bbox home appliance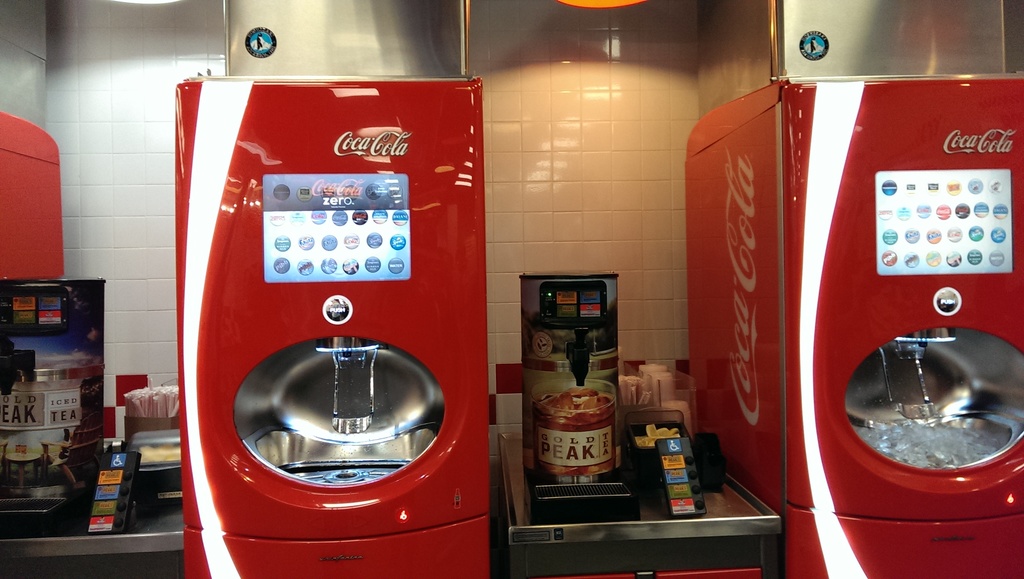
Rect(173, 0, 492, 578)
